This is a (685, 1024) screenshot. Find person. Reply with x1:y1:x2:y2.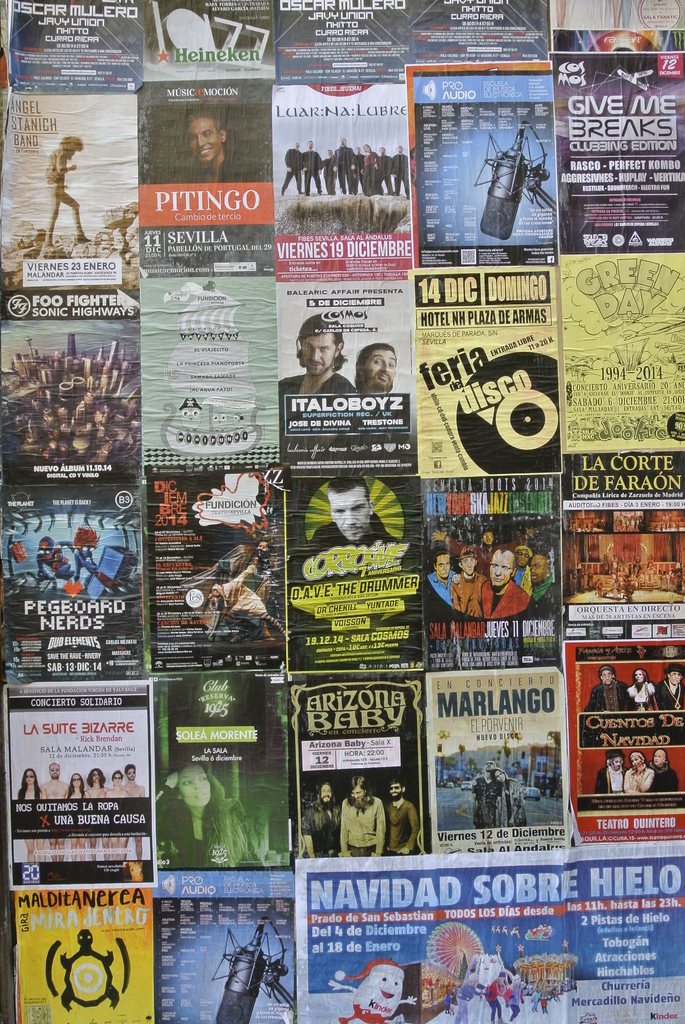
301:140:325:199.
